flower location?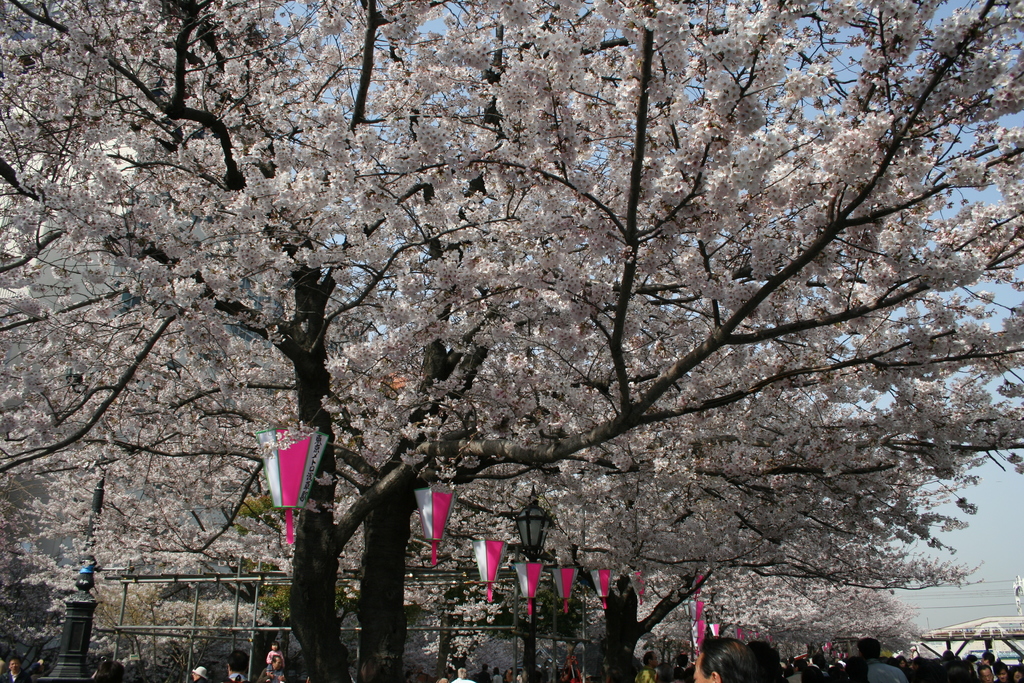
0, 0, 1023, 682
